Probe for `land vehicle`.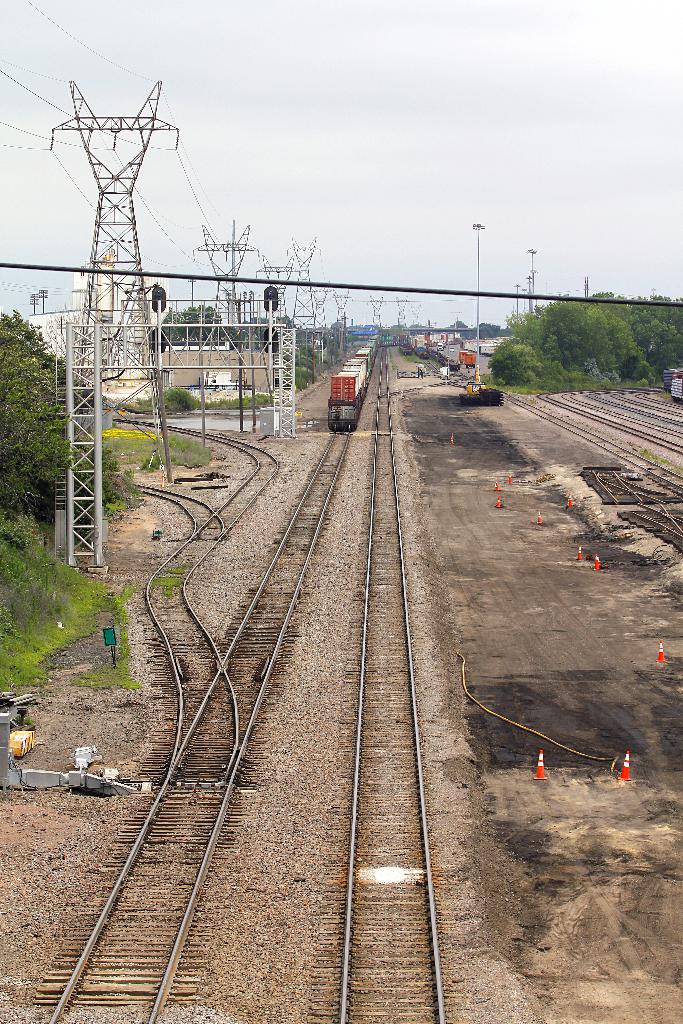
Probe result: x1=325, y1=350, x2=377, y2=432.
